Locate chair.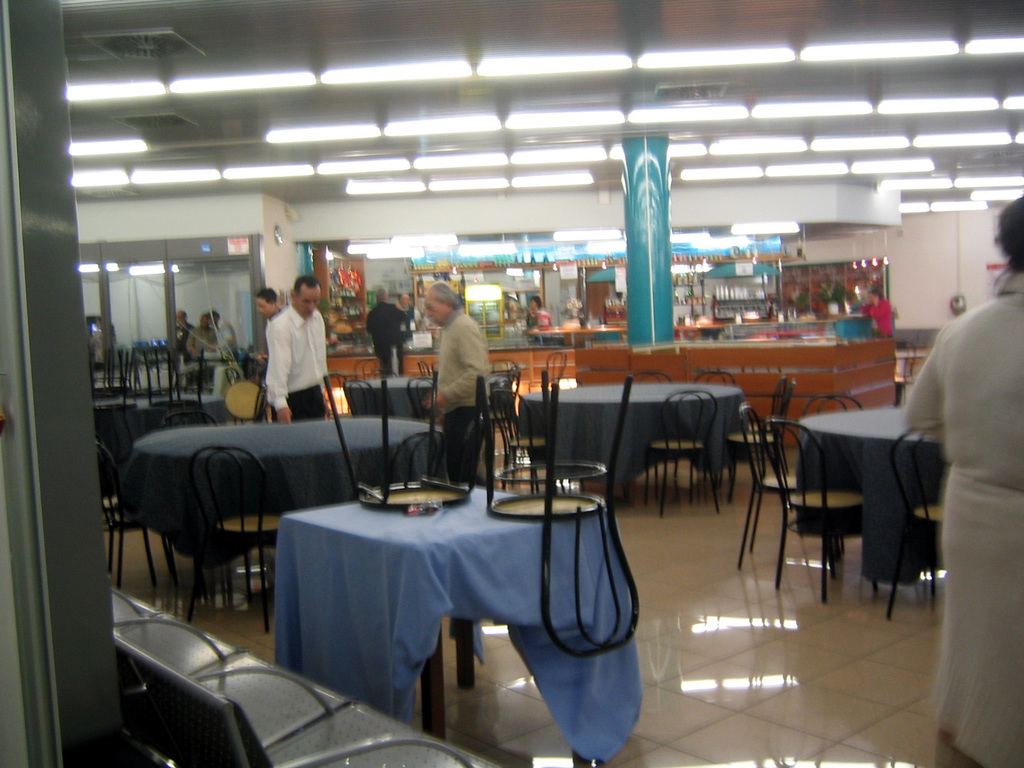
Bounding box: 644, 385, 719, 523.
